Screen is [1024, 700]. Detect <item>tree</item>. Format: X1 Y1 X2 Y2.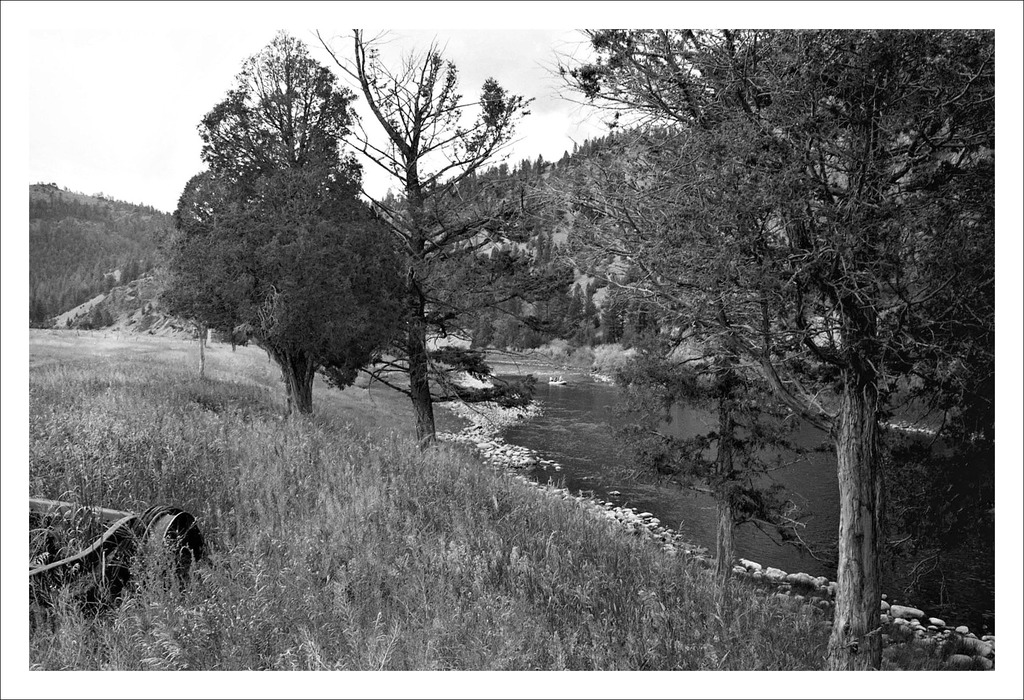
536 27 997 672.
